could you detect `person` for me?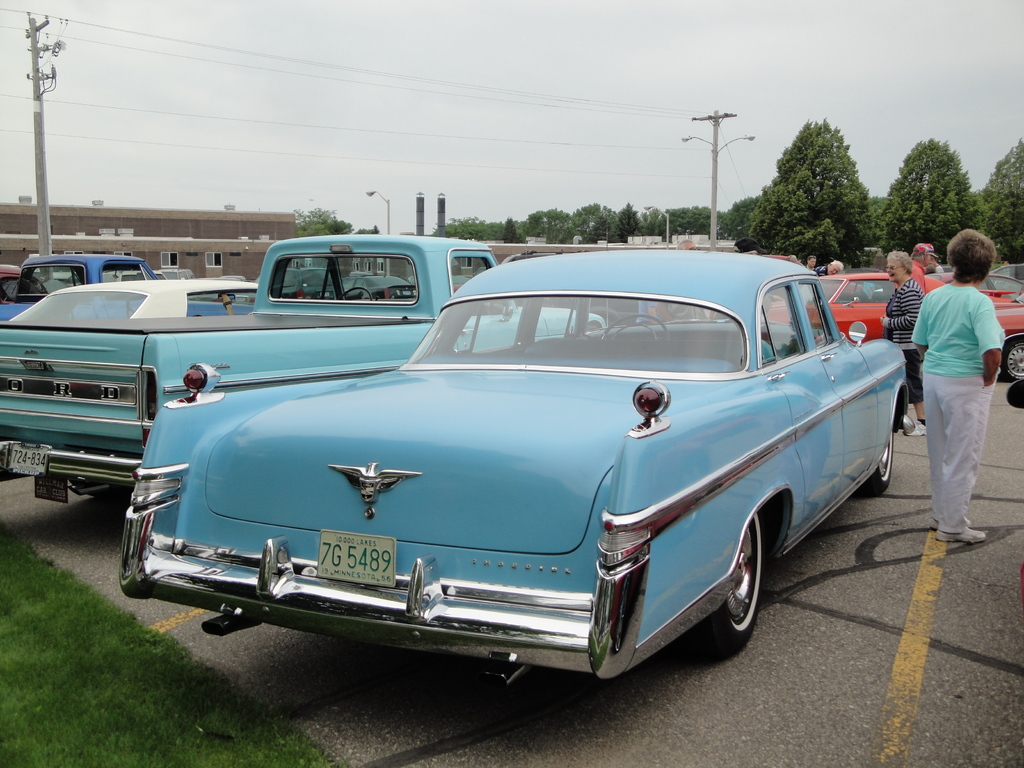
Detection result: [917,226,1012,572].
